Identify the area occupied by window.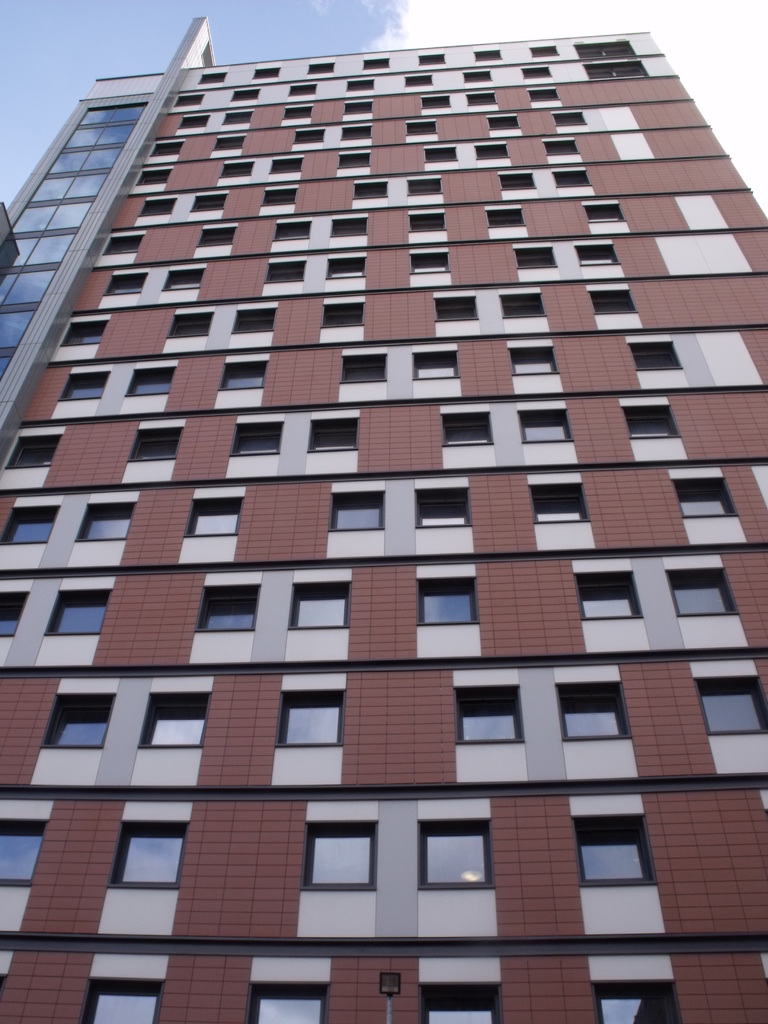
Area: [293,572,355,636].
